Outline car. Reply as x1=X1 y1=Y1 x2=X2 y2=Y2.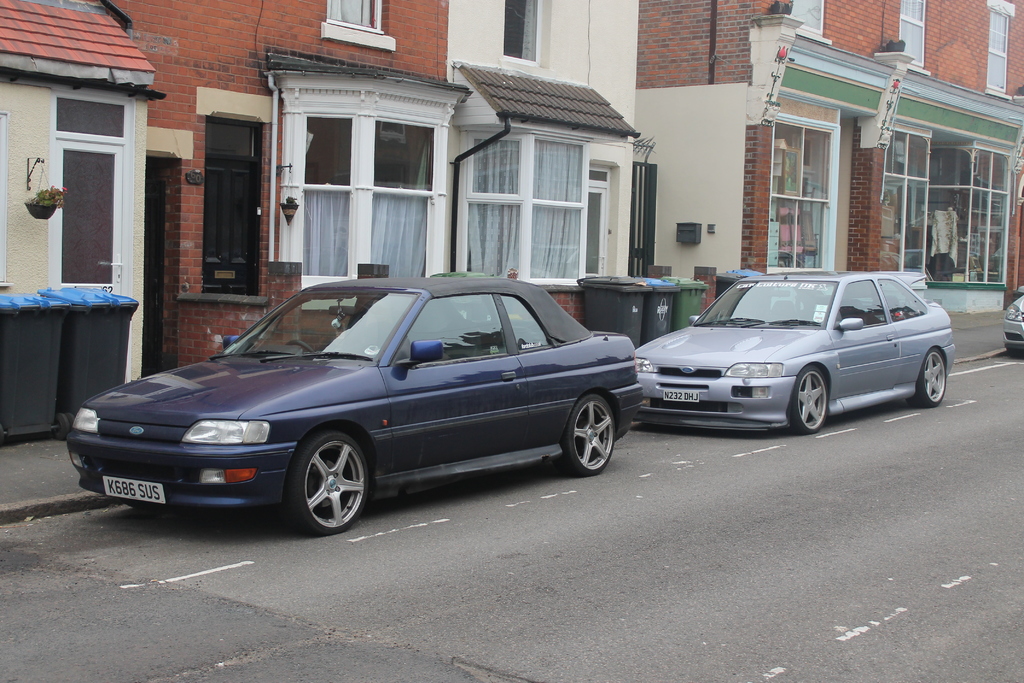
x1=635 y1=270 x2=957 y2=436.
